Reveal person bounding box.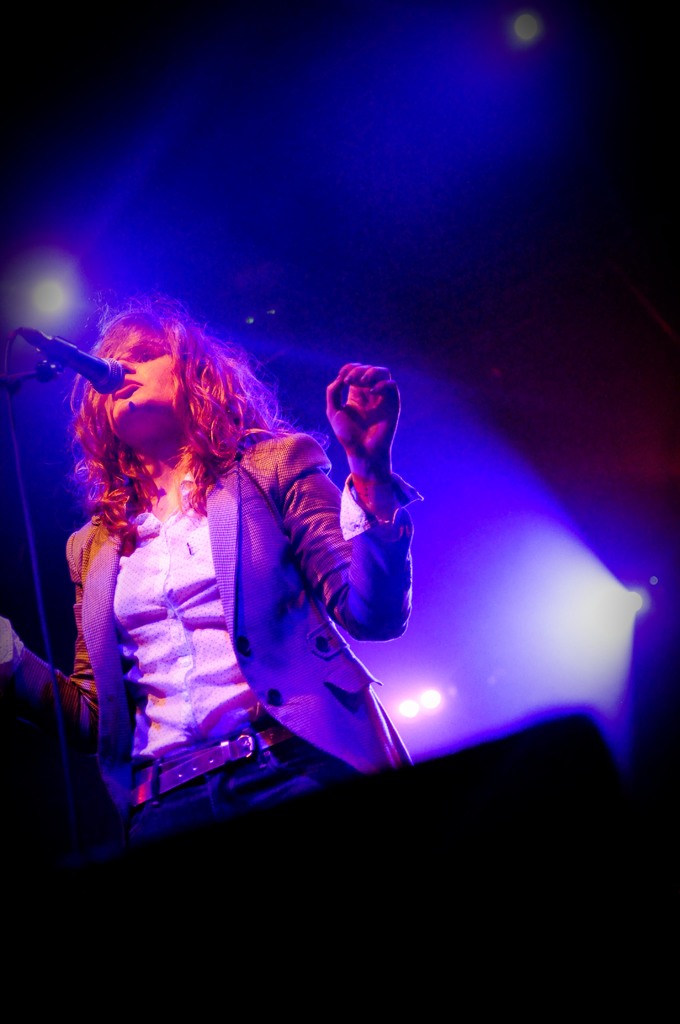
Revealed: box=[0, 293, 418, 851].
